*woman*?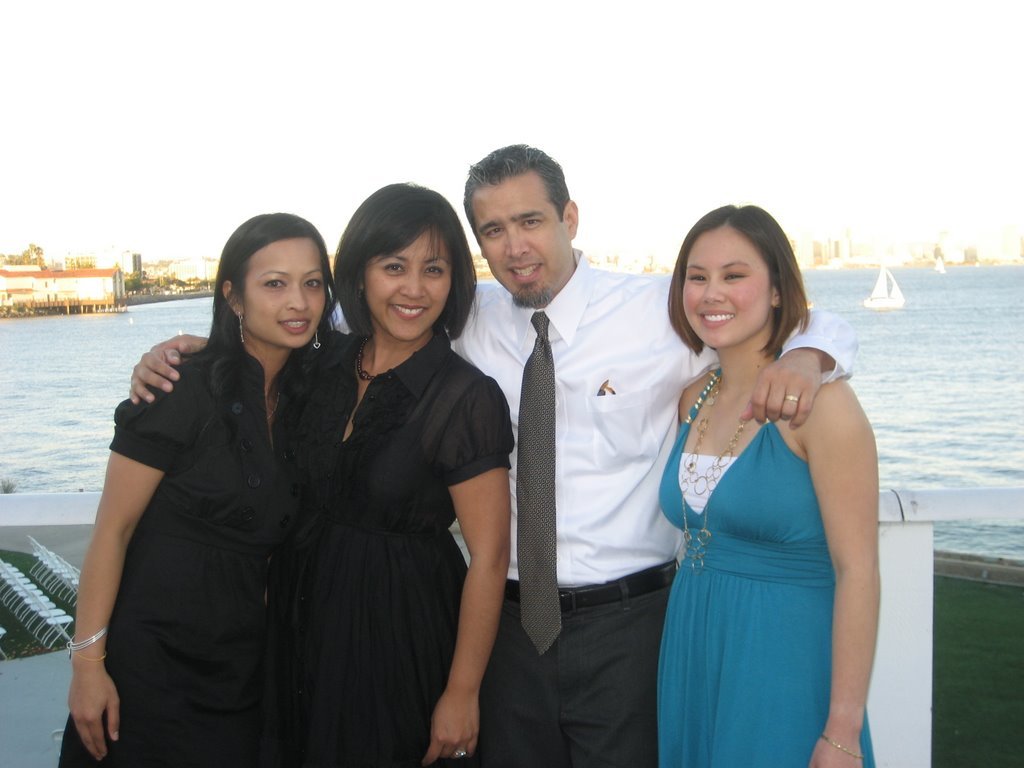
x1=636, y1=186, x2=873, y2=767
